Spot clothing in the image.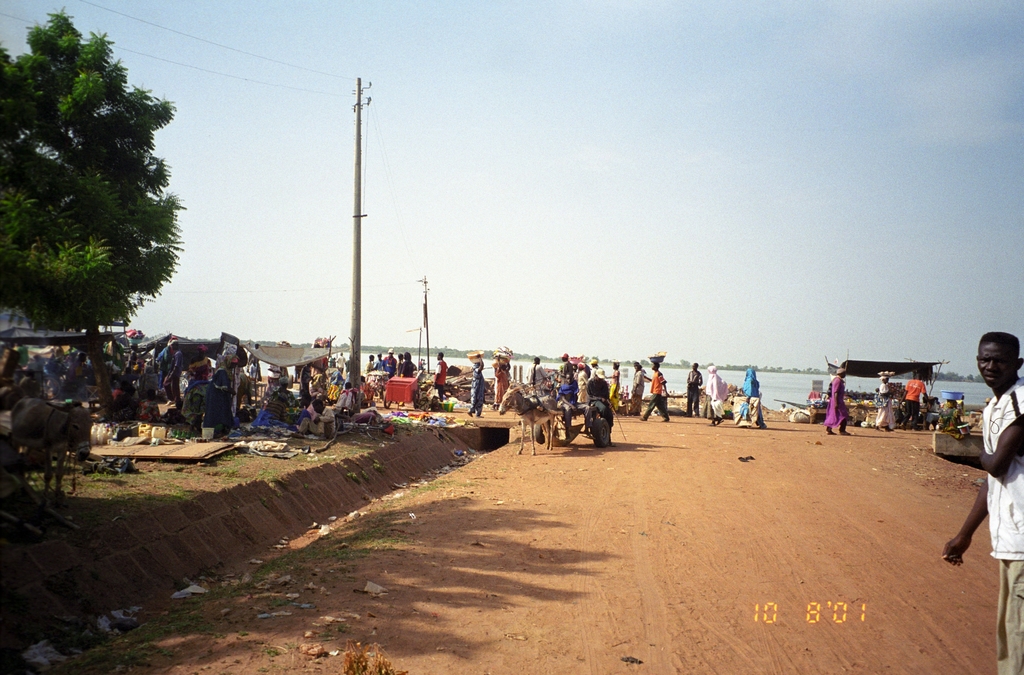
clothing found at 198, 364, 234, 438.
